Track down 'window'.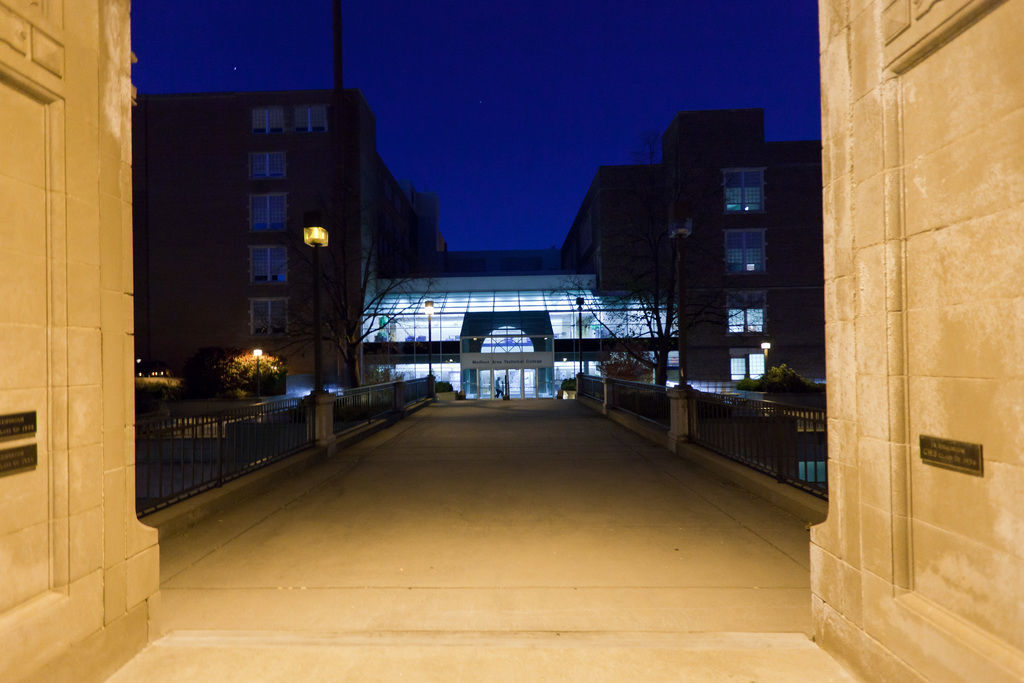
Tracked to box(726, 340, 772, 384).
